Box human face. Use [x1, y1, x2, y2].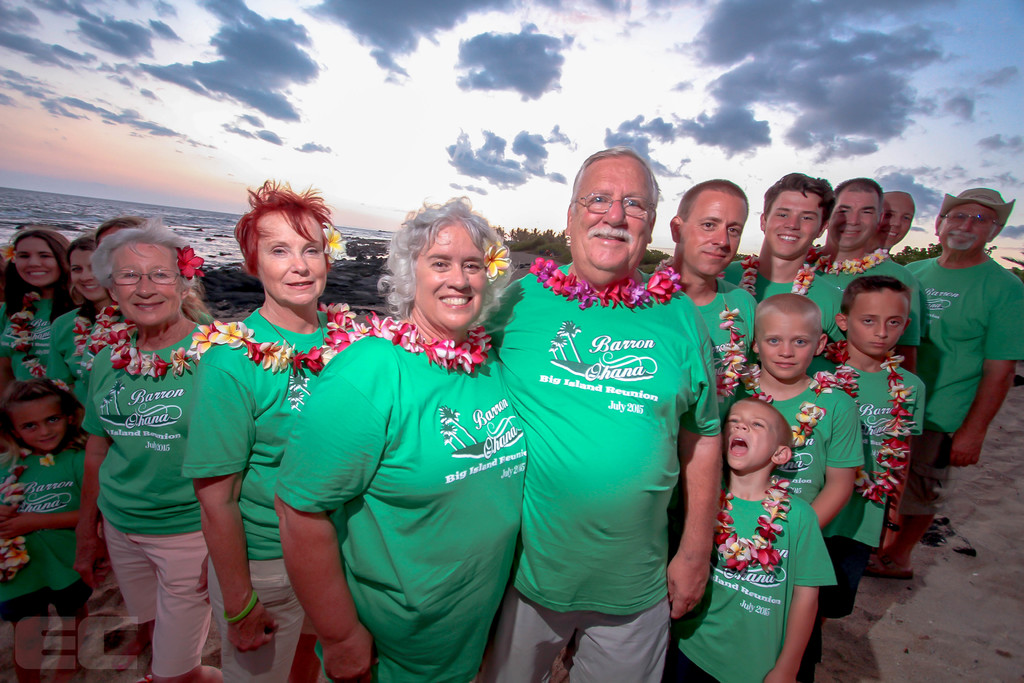
[416, 224, 487, 330].
